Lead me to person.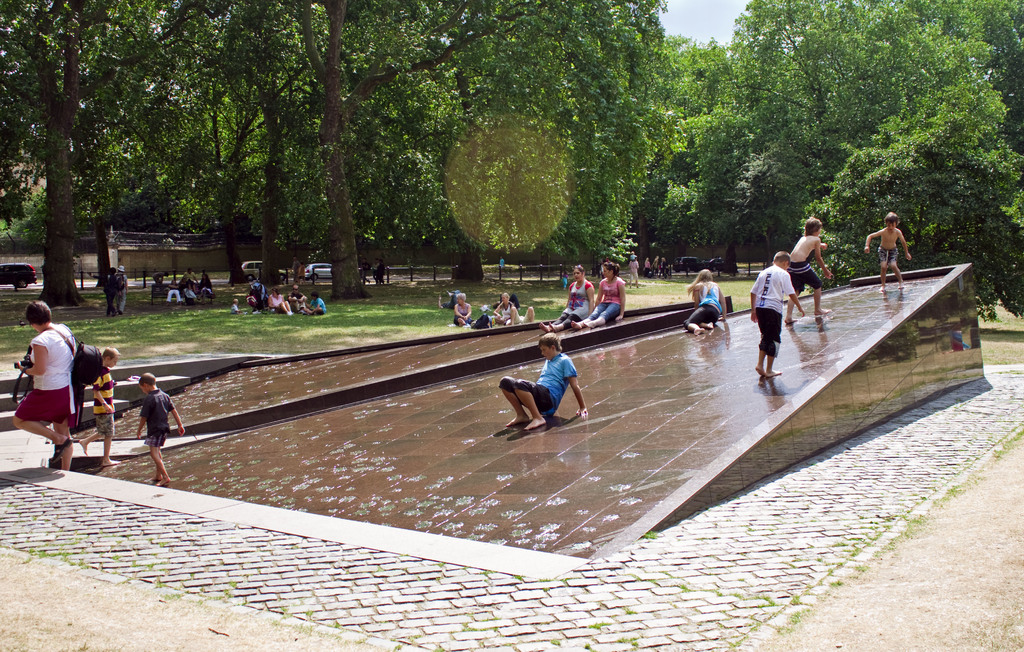
Lead to <box>659,257,666,280</box>.
